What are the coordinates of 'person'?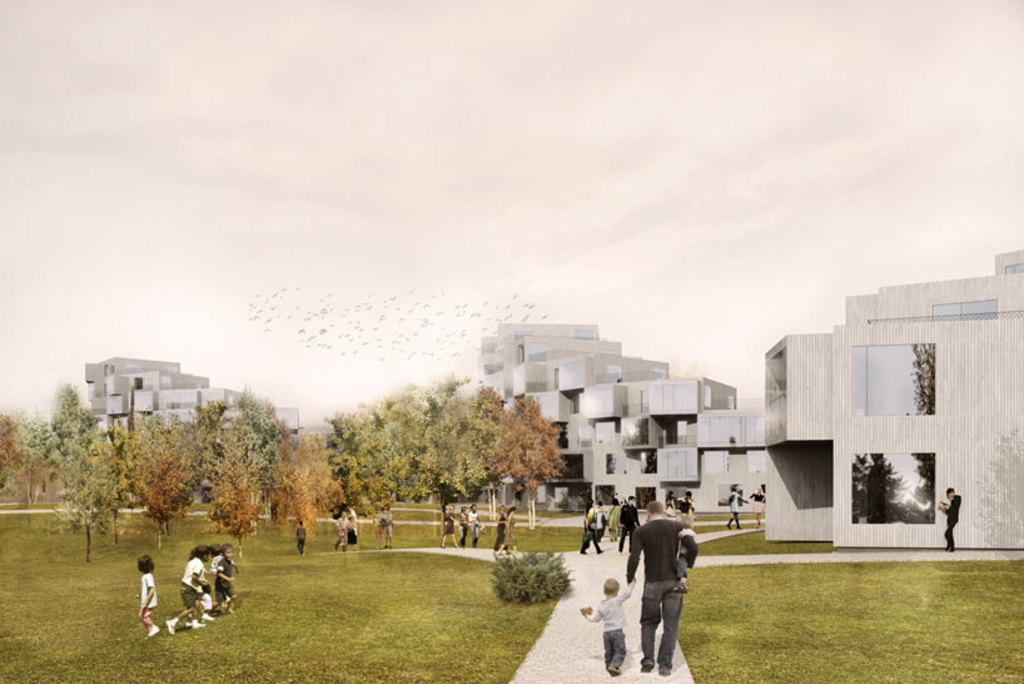
x1=746 y1=481 x2=767 y2=530.
